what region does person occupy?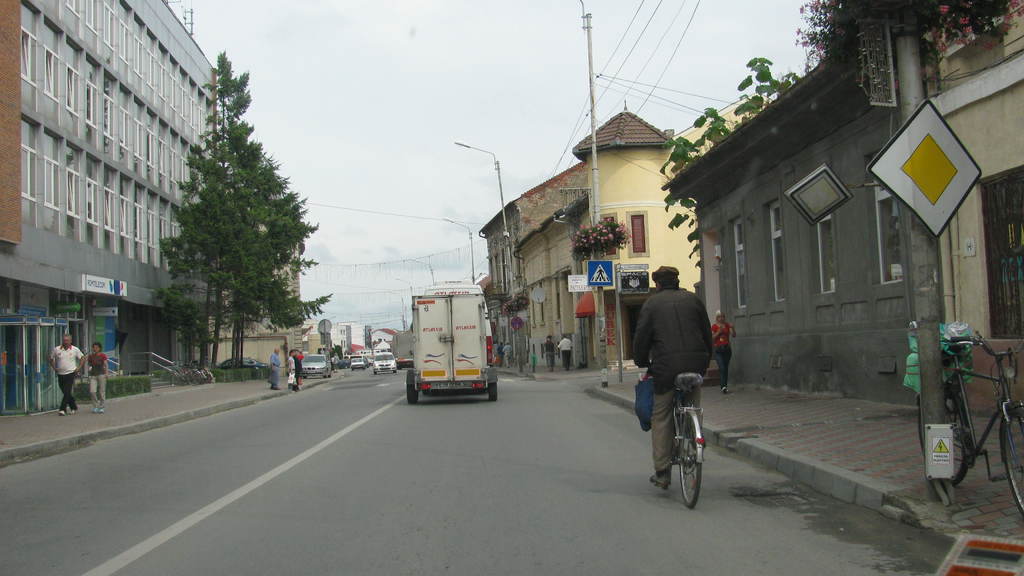
left=51, top=328, right=88, bottom=415.
